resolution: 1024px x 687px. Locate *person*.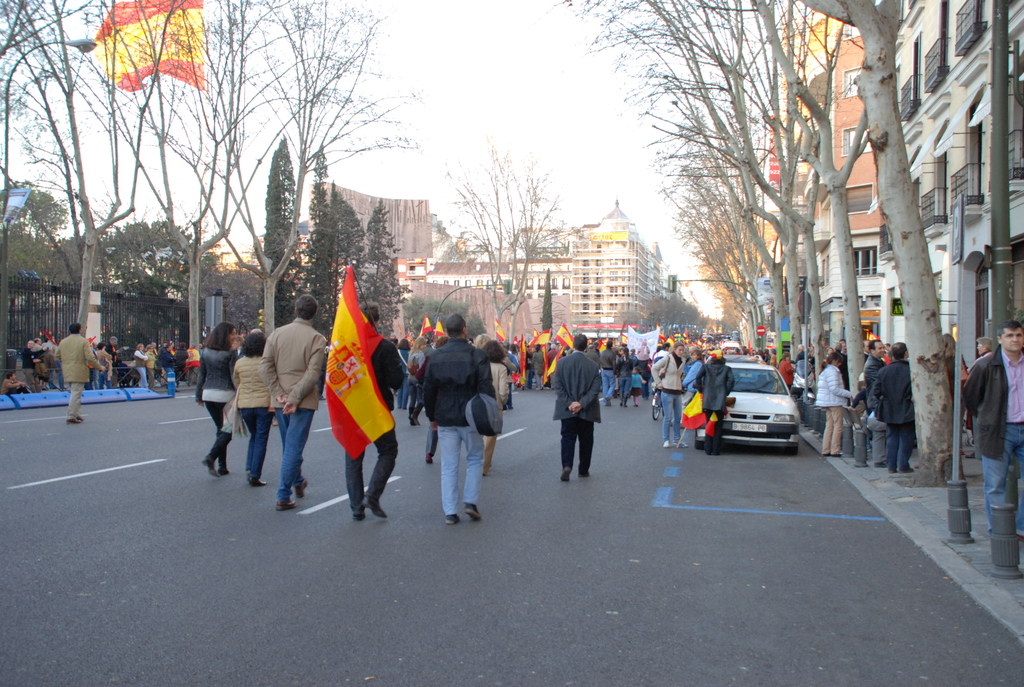
detection(194, 317, 246, 475).
